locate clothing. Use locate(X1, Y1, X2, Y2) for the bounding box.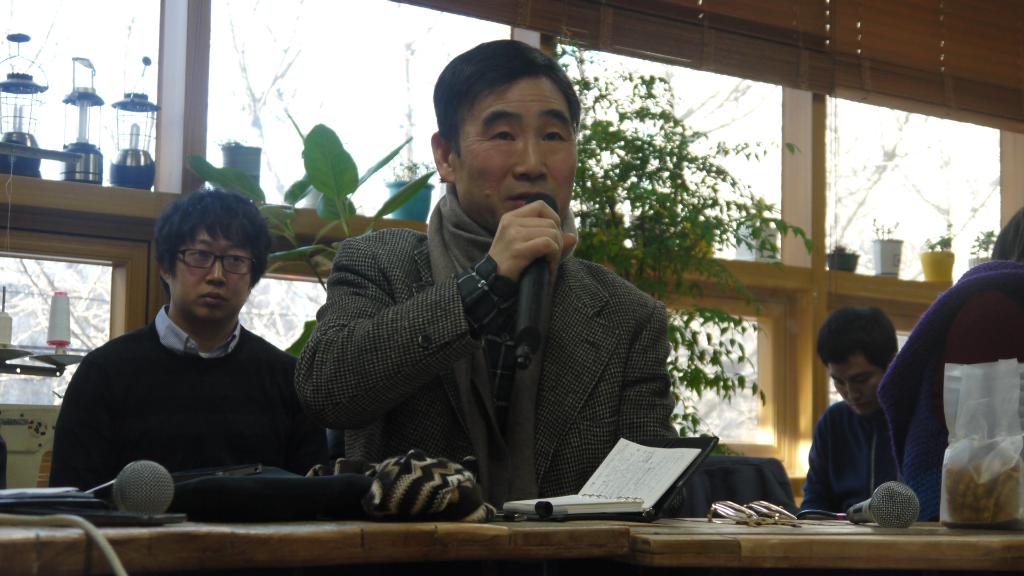
locate(800, 396, 896, 520).
